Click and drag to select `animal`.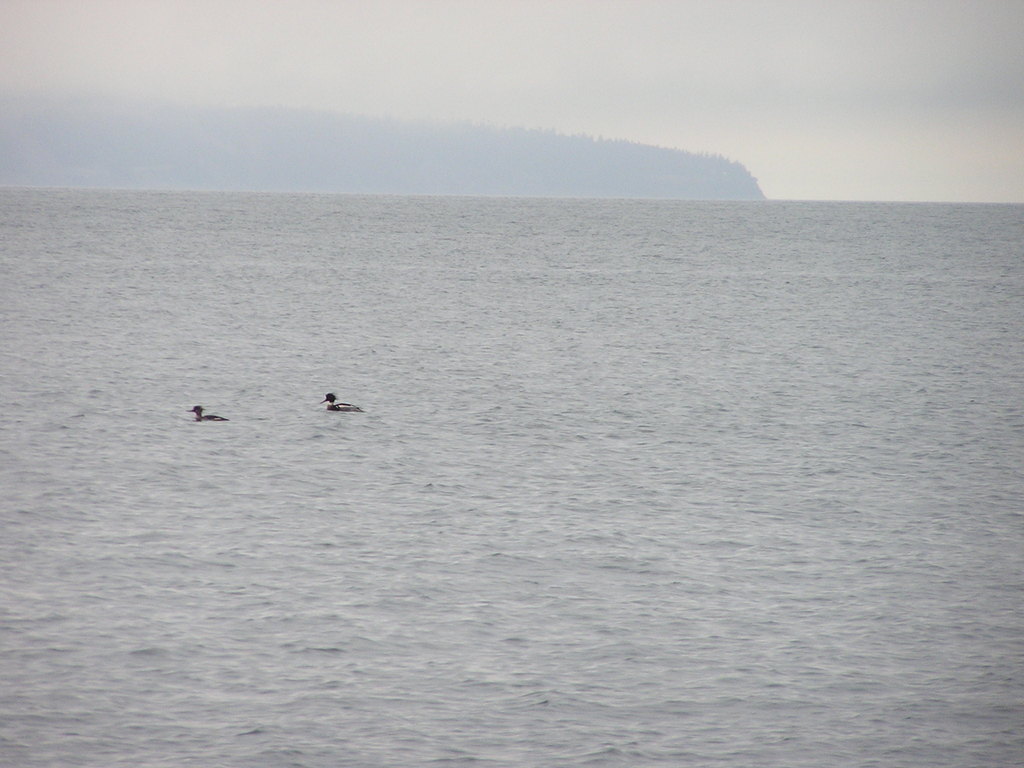
Selection: x1=185, y1=404, x2=228, y2=420.
